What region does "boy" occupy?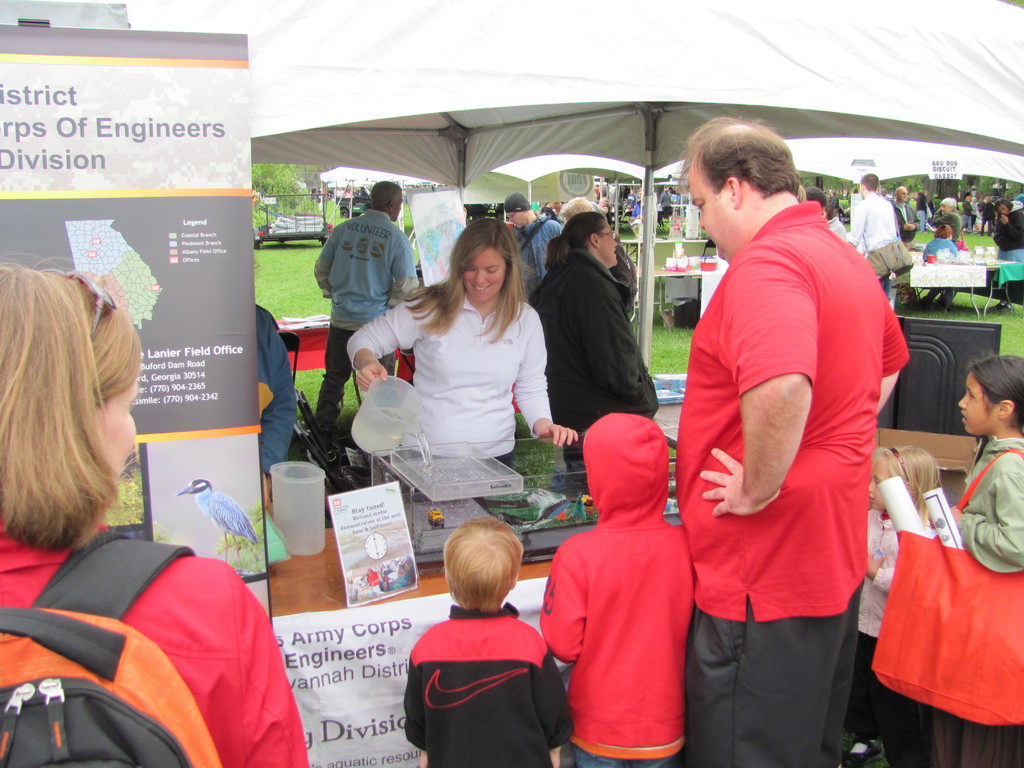
406, 517, 572, 767.
